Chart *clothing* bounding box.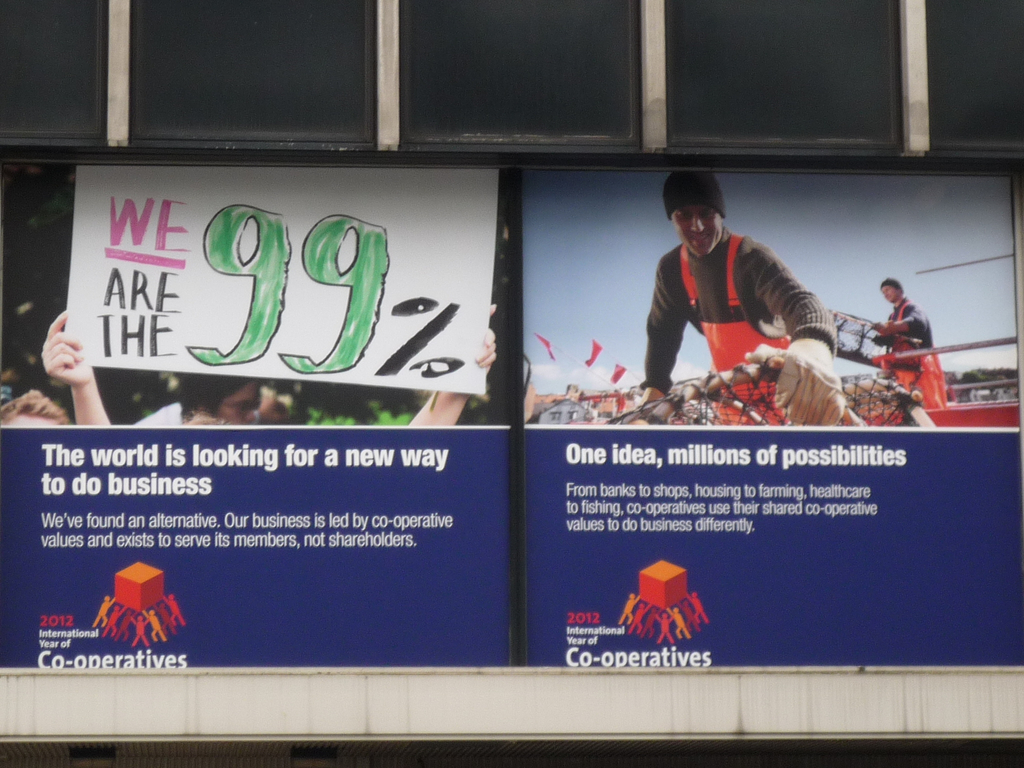
Charted: x1=877, y1=294, x2=940, y2=371.
